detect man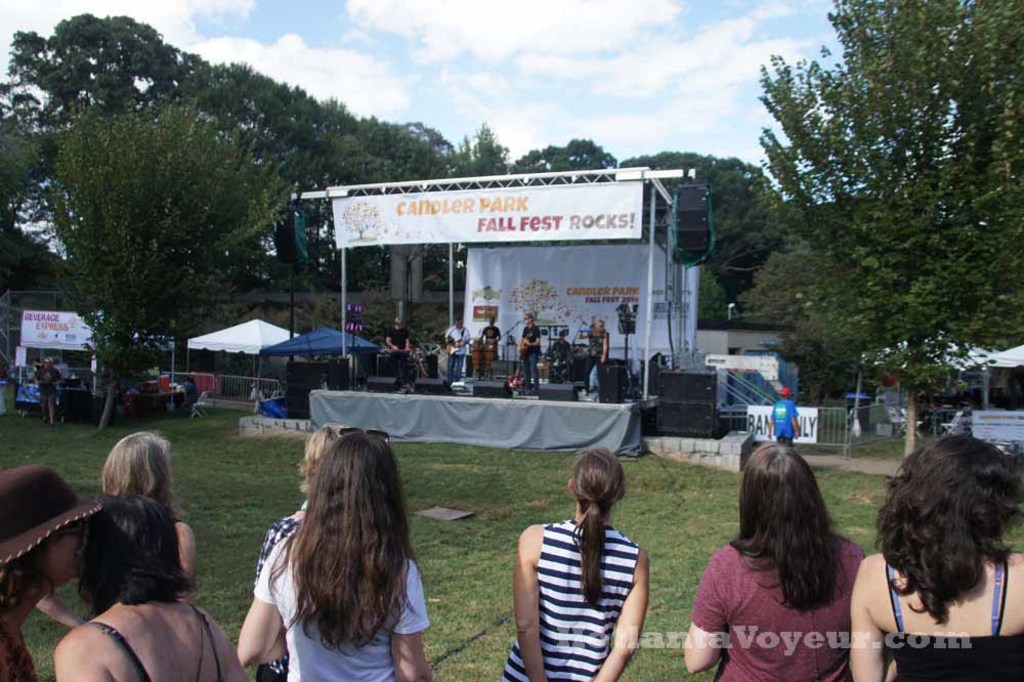
<bbox>384, 313, 411, 359</bbox>
